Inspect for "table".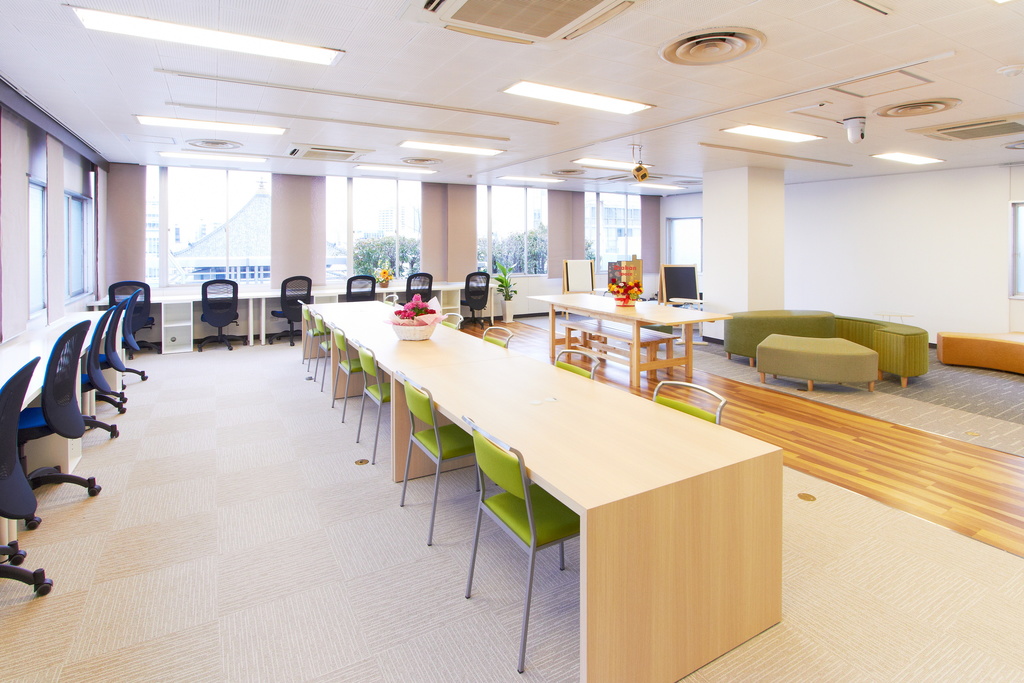
Inspection: 298 293 787 682.
